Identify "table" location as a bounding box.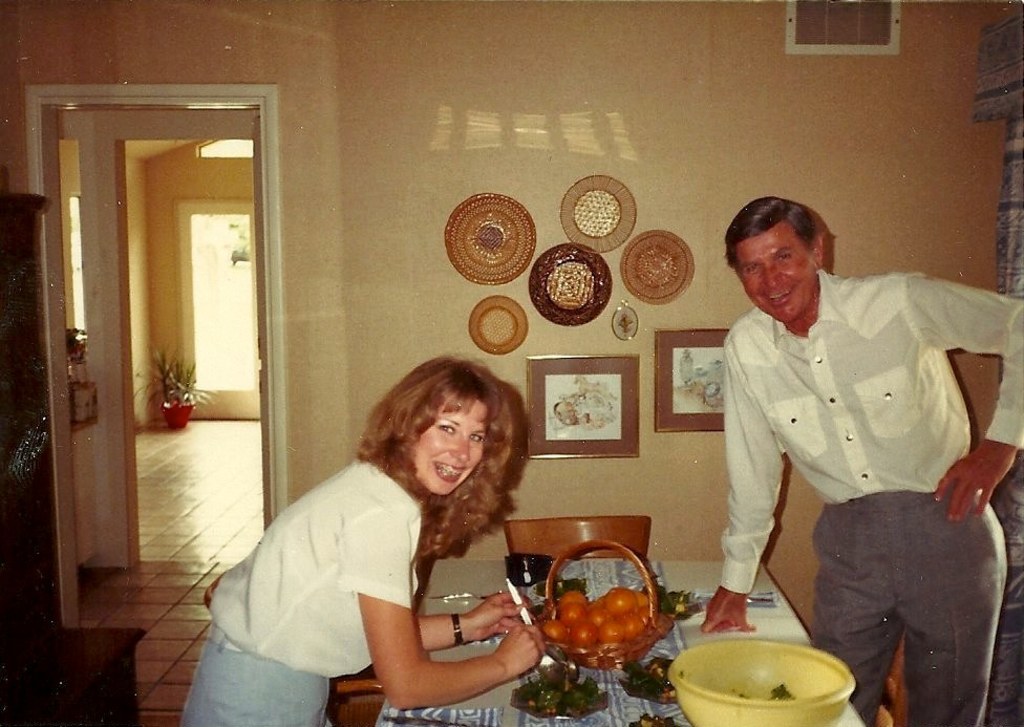
<region>364, 550, 870, 726</region>.
